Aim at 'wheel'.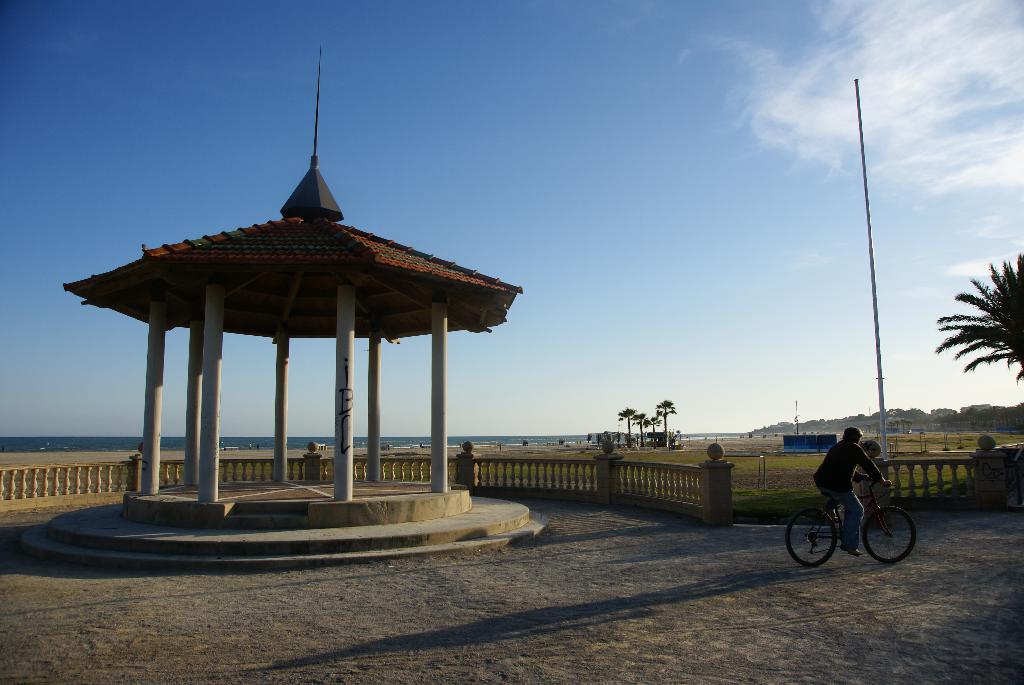
Aimed at (x1=865, y1=512, x2=916, y2=564).
